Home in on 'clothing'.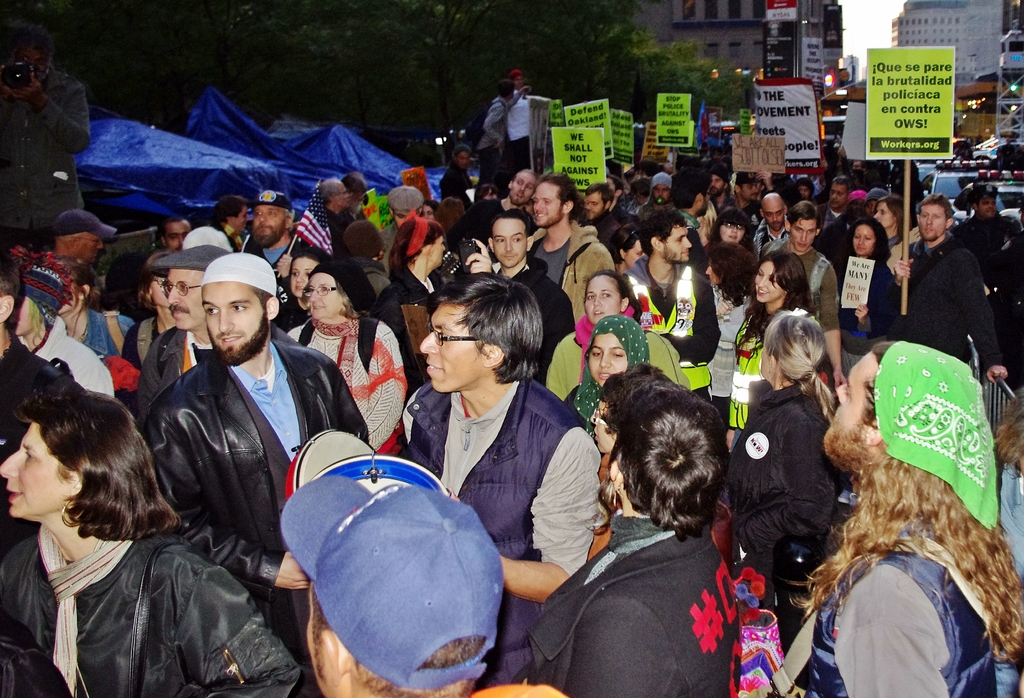
Homed in at box(465, 201, 529, 244).
